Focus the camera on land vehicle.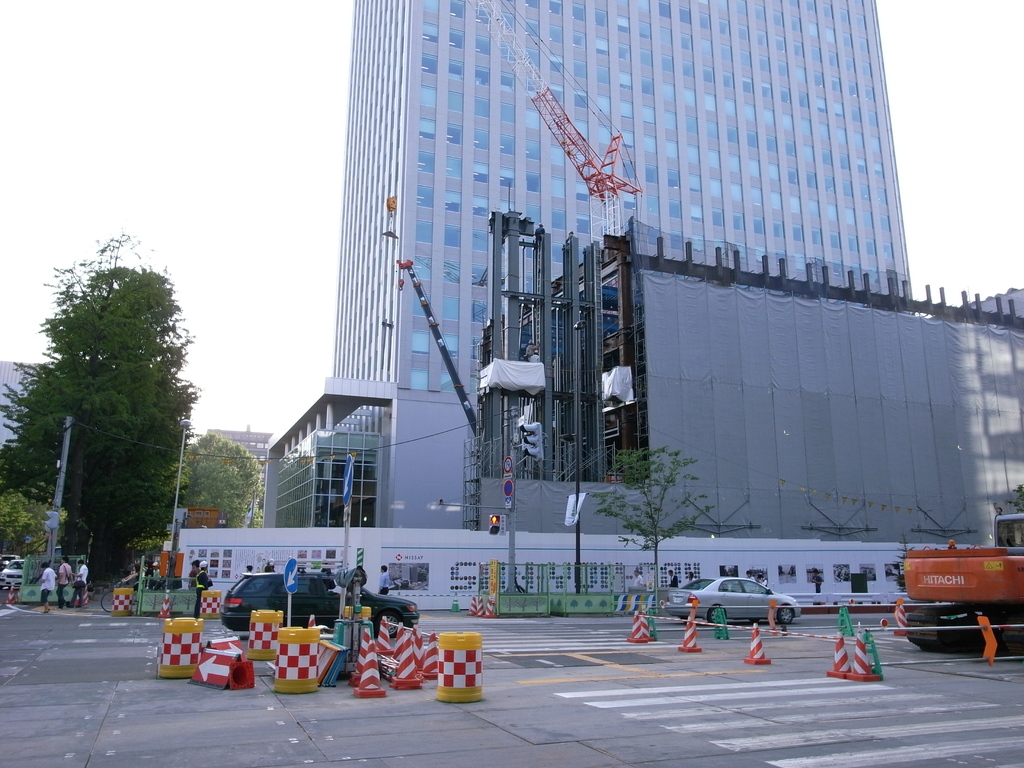
Focus region: x1=664 y1=574 x2=799 y2=623.
